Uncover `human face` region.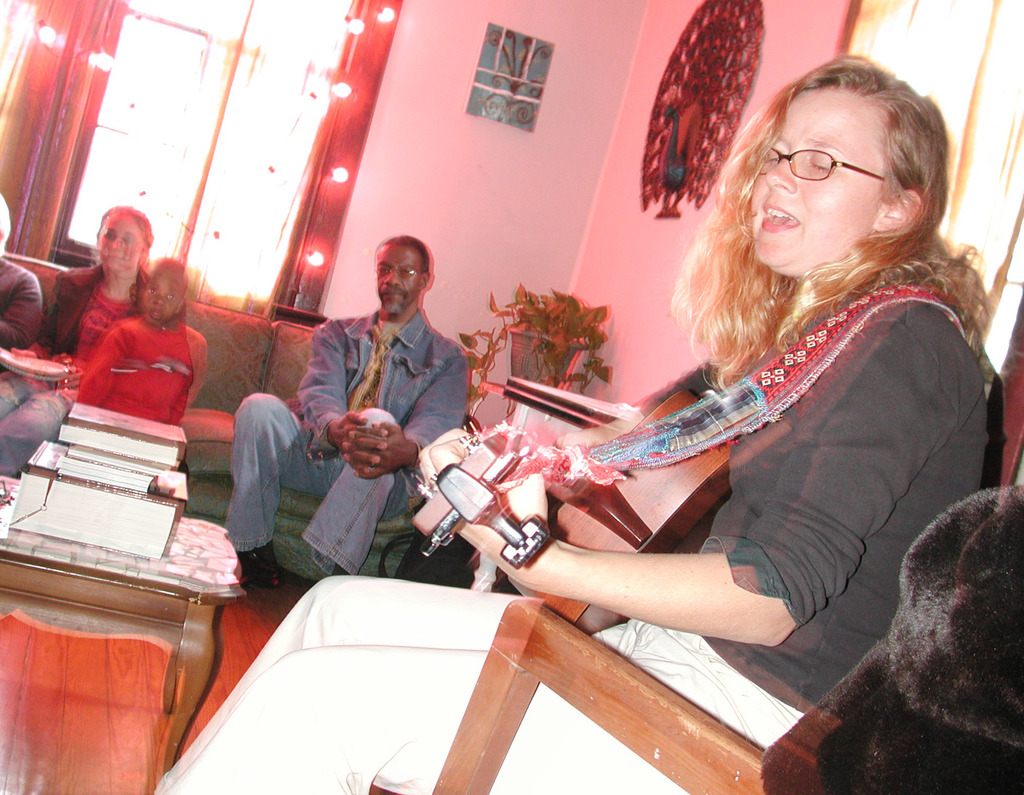
Uncovered: l=97, t=211, r=148, b=267.
